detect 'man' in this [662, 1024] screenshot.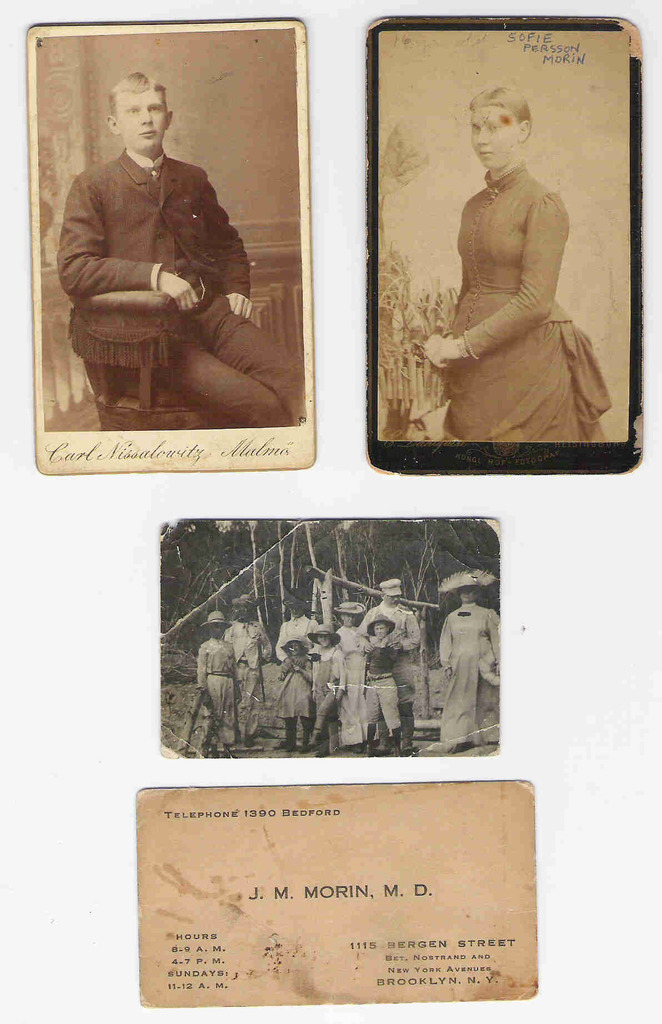
Detection: box=[57, 74, 298, 429].
